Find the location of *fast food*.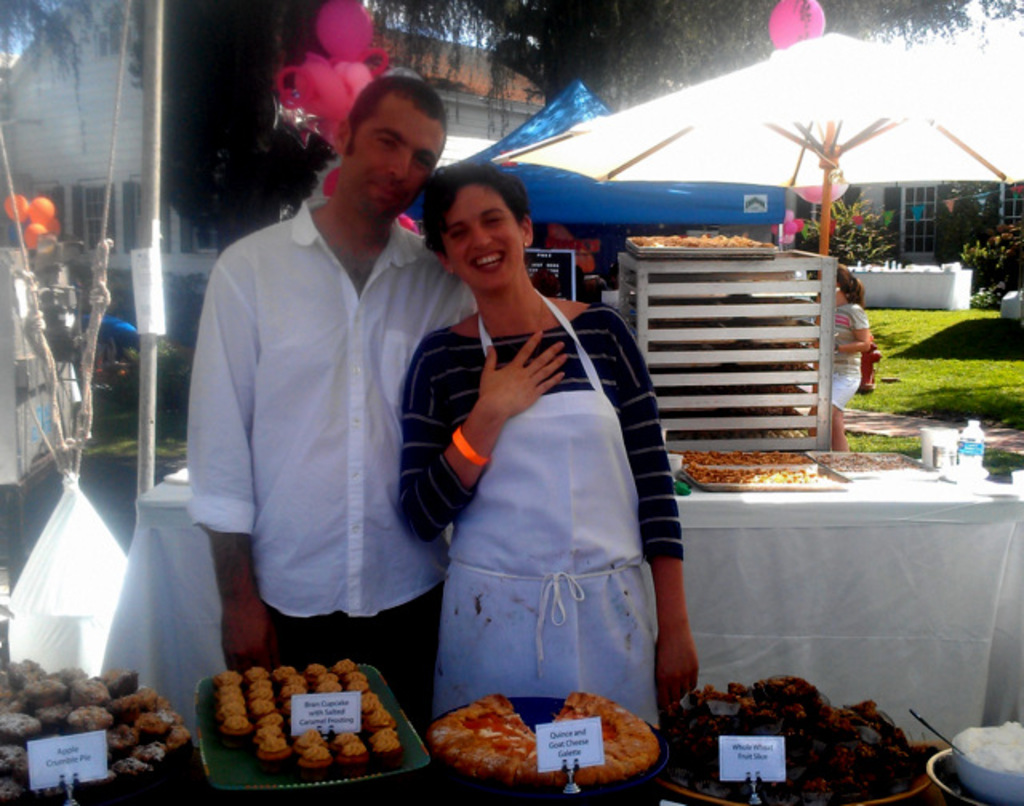
Location: select_region(282, 683, 309, 699).
